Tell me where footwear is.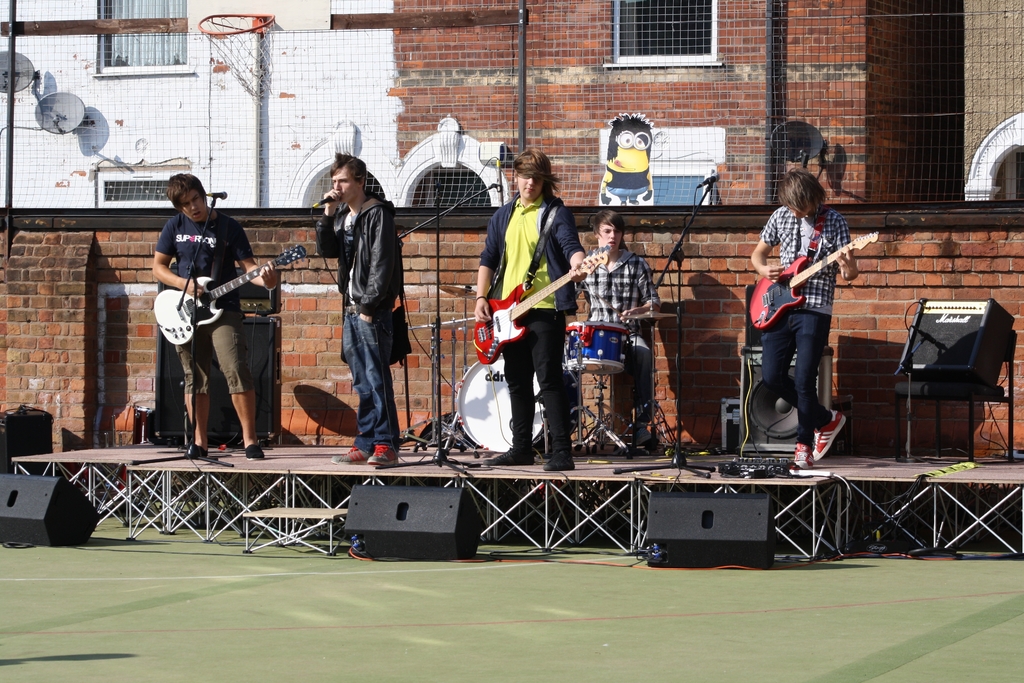
footwear is at locate(544, 451, 573, 471).
